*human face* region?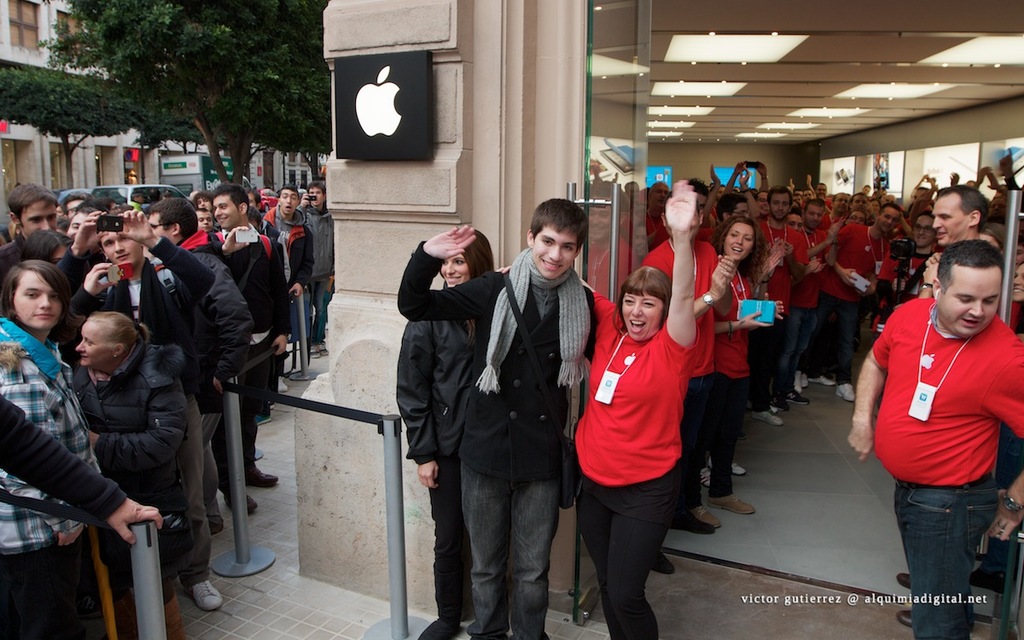
bbox=(281, 191, 294, 213)
